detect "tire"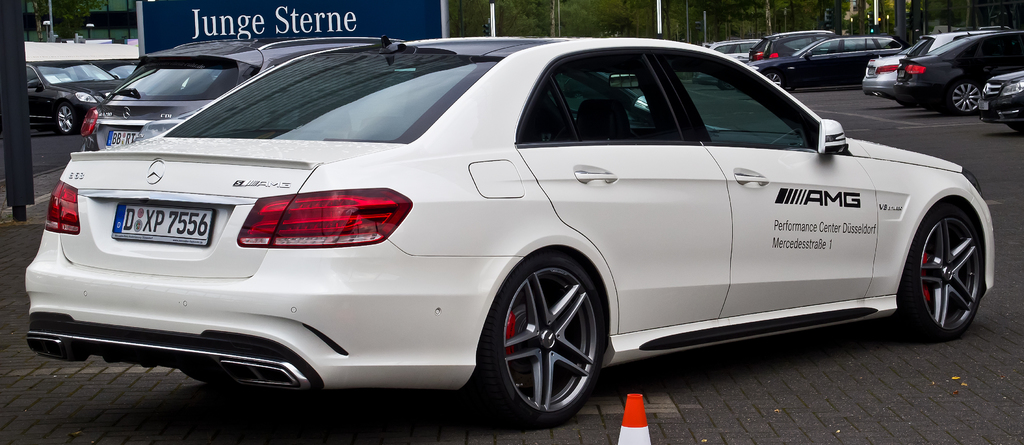
l=903, t=179, r=993, b=344
